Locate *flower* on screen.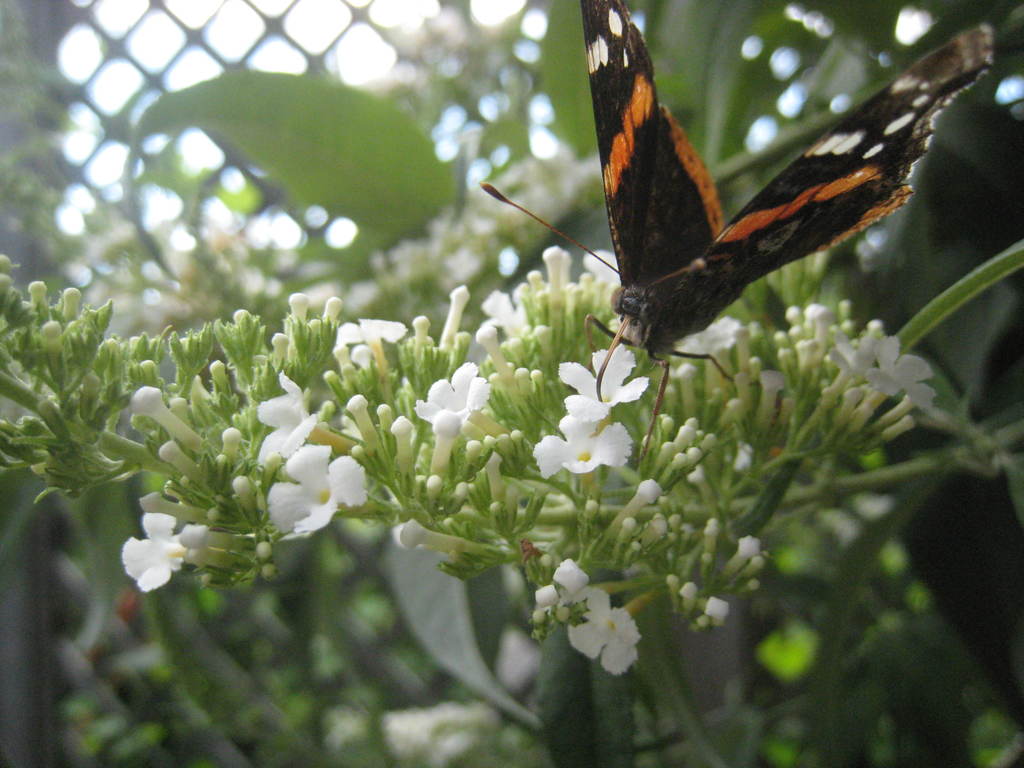
On screen at l=861, t=333, r=936, b=419.
